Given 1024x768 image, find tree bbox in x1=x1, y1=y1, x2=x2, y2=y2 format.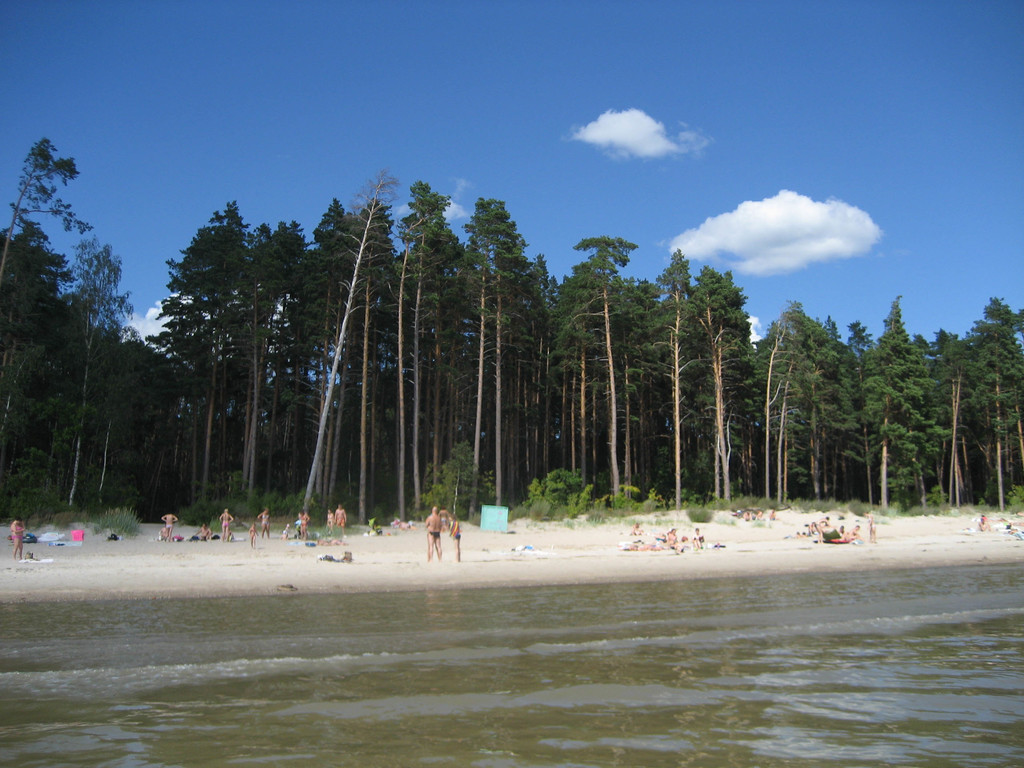
x1=244, y1=231, x2=298, y2=487.
